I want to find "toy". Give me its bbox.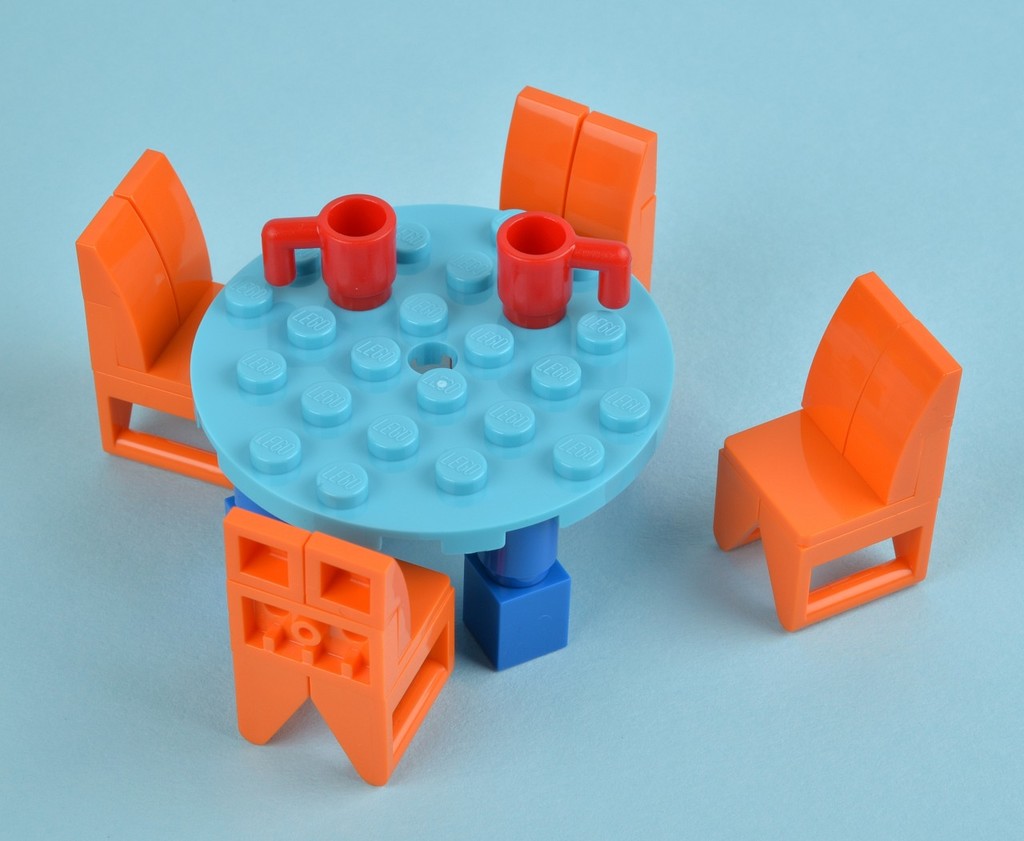
bbox=(496, 85, 656, 294).
